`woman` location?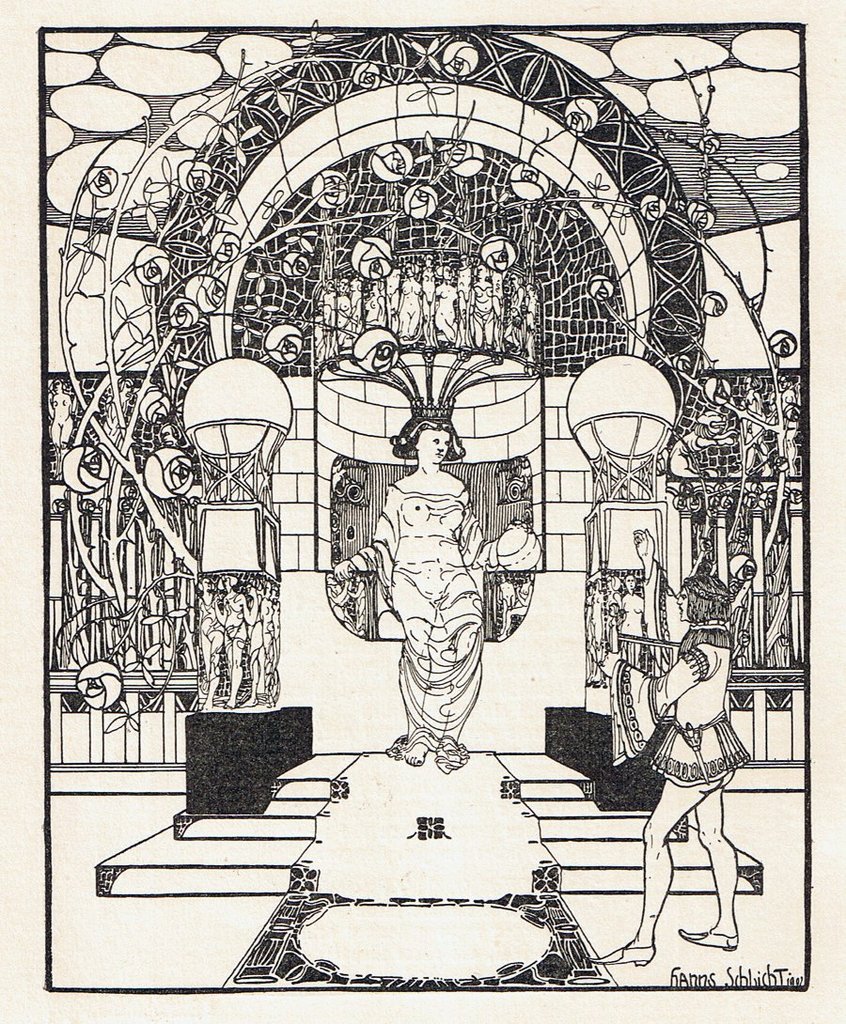
<bbox>52, 378, 76, 466</bbox>
